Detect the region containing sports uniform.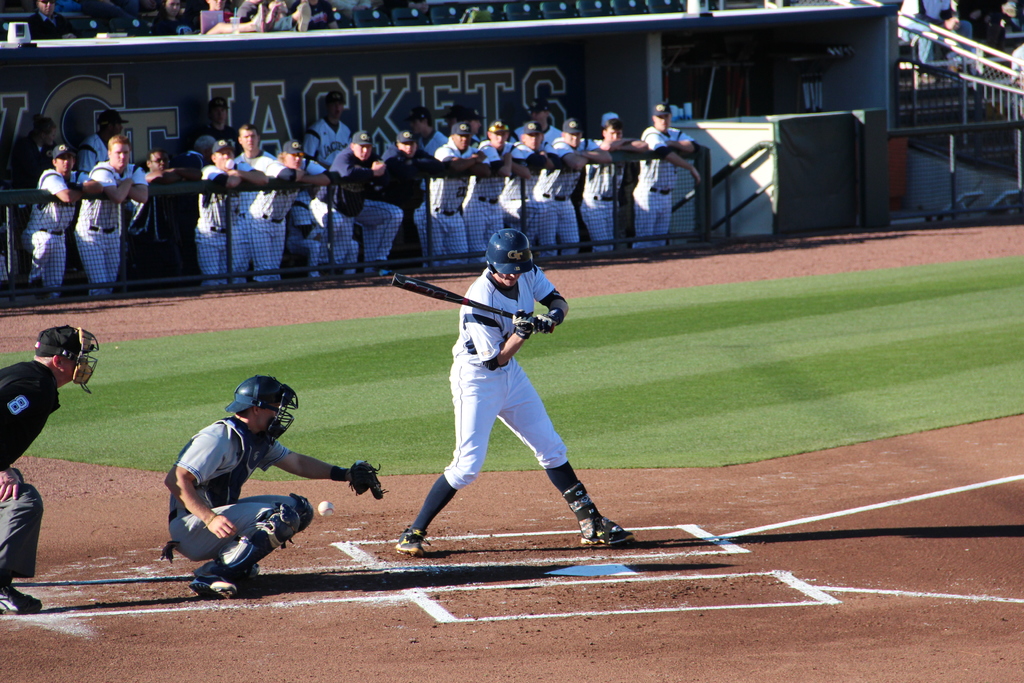
box(397, 229, 630, 550).
